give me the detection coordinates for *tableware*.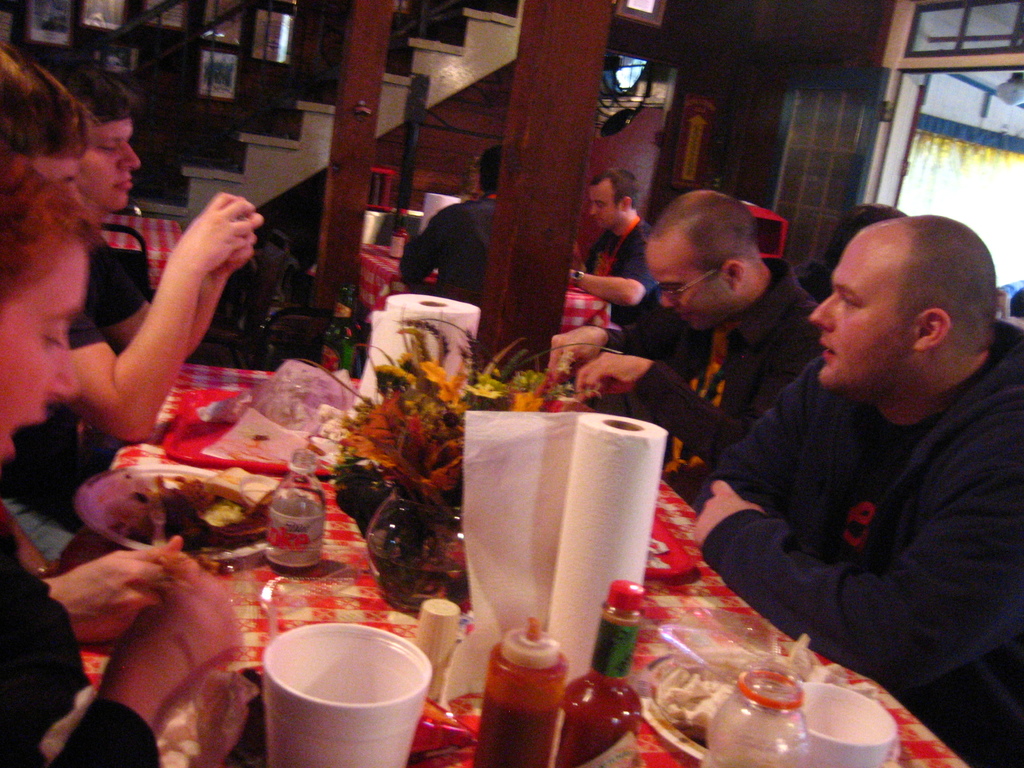
(640,648,824,758).
